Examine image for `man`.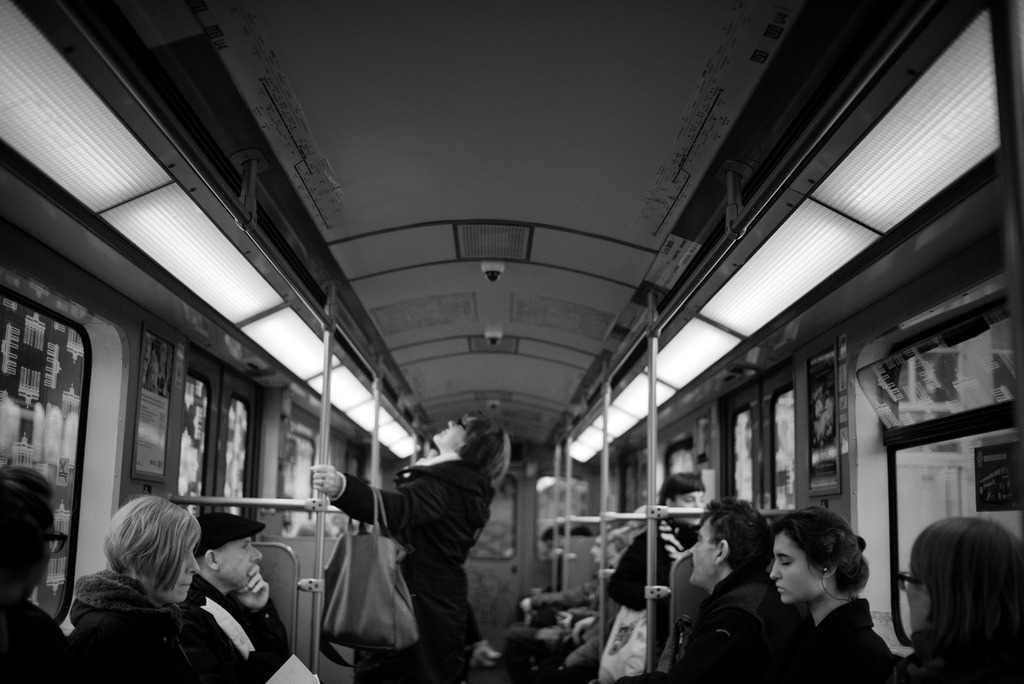
Examination result: [x1=169, y1=513, x2=292, y2=683].
